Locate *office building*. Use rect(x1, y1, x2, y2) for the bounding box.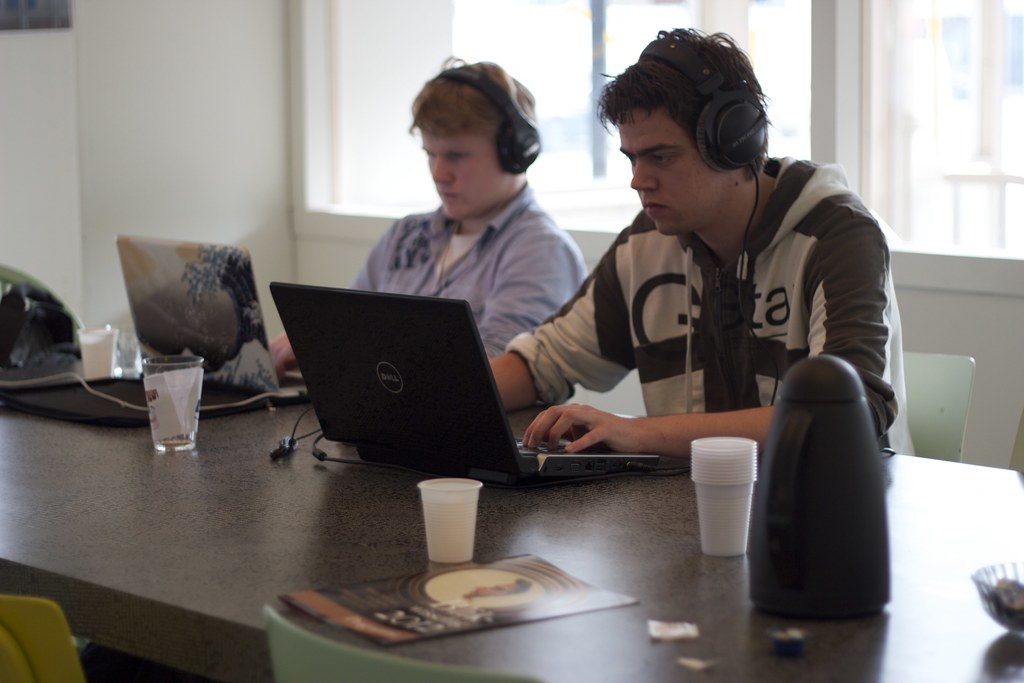
rect(0, 0, 1001, 669).
